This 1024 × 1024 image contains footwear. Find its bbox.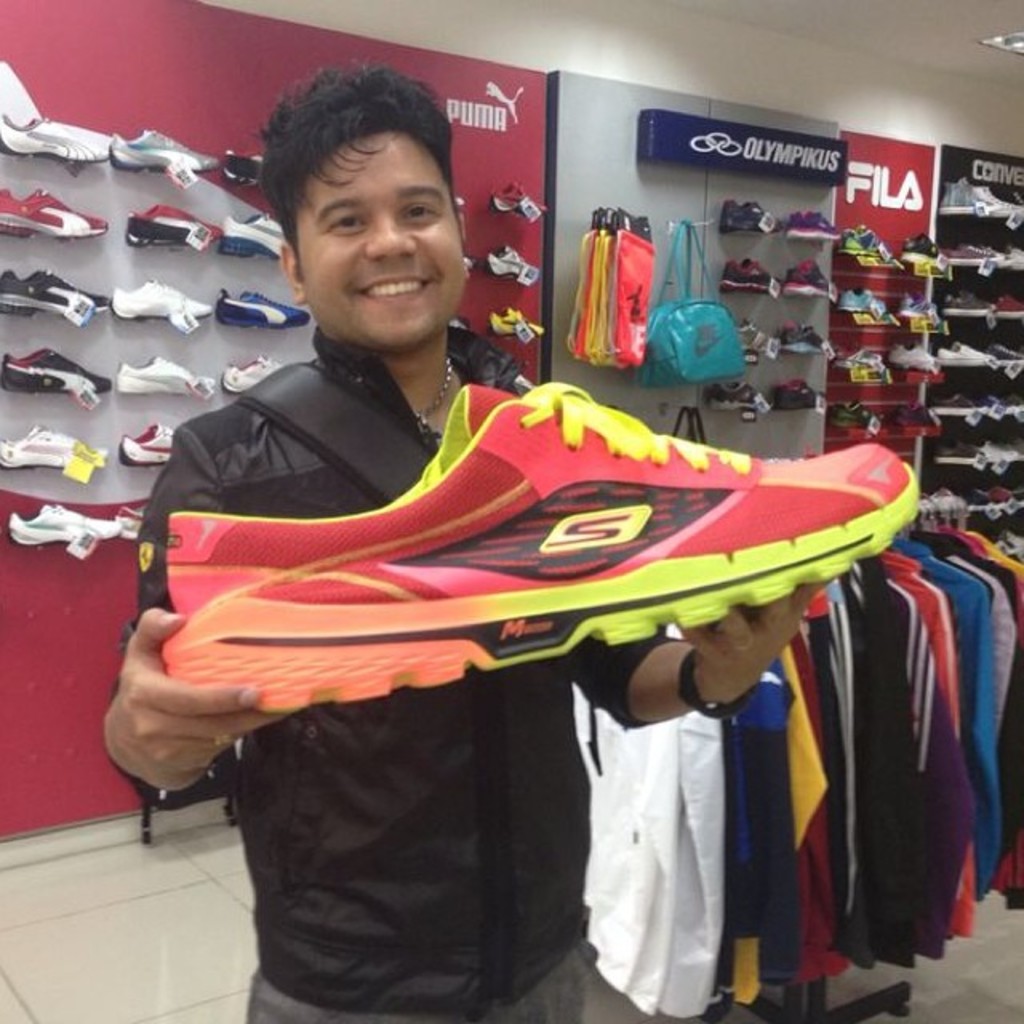
region(947, 243, 994, 261).
